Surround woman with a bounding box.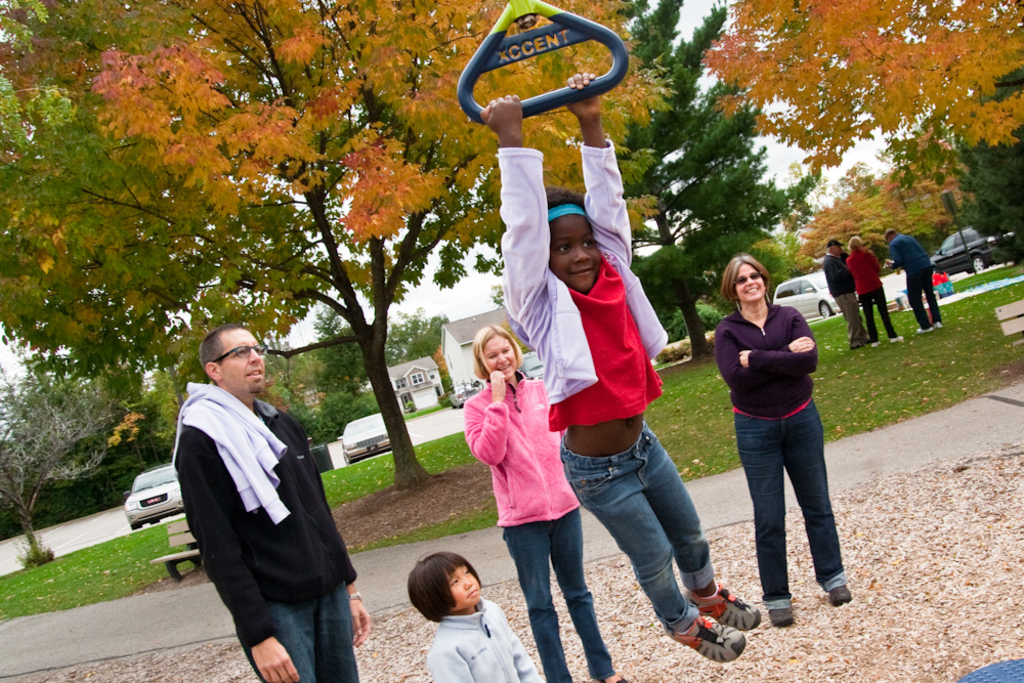
locate(714, 252, 855, 626).
